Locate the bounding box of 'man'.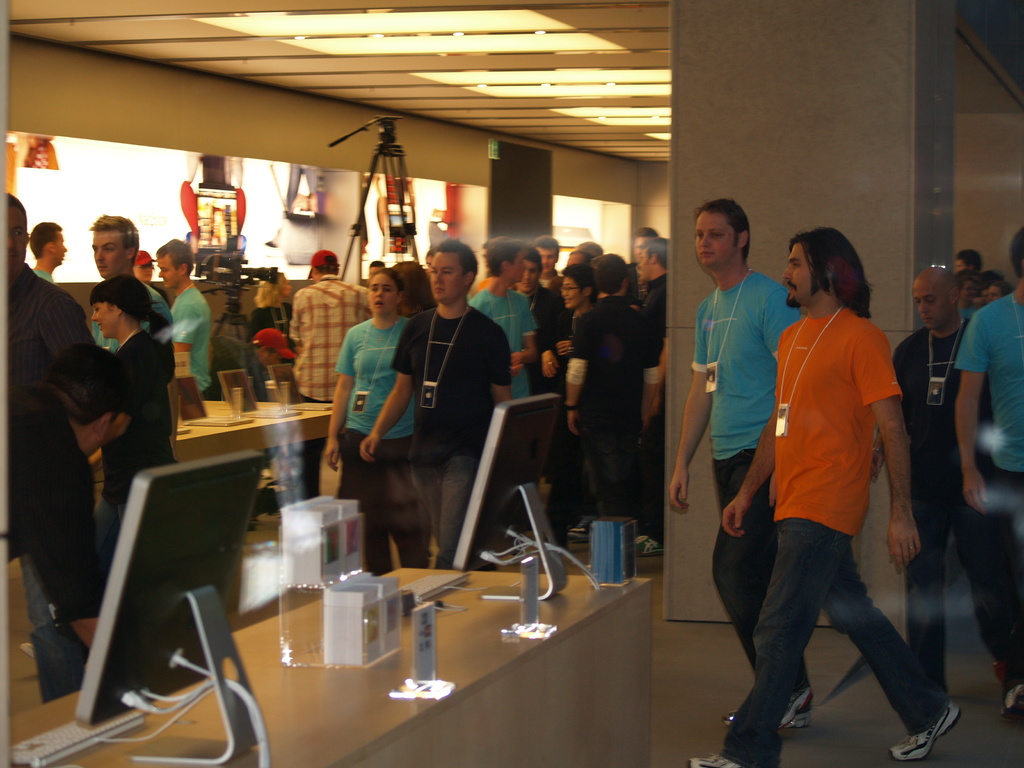
Bounding box: bbox=[628, 228, 660, 303].
